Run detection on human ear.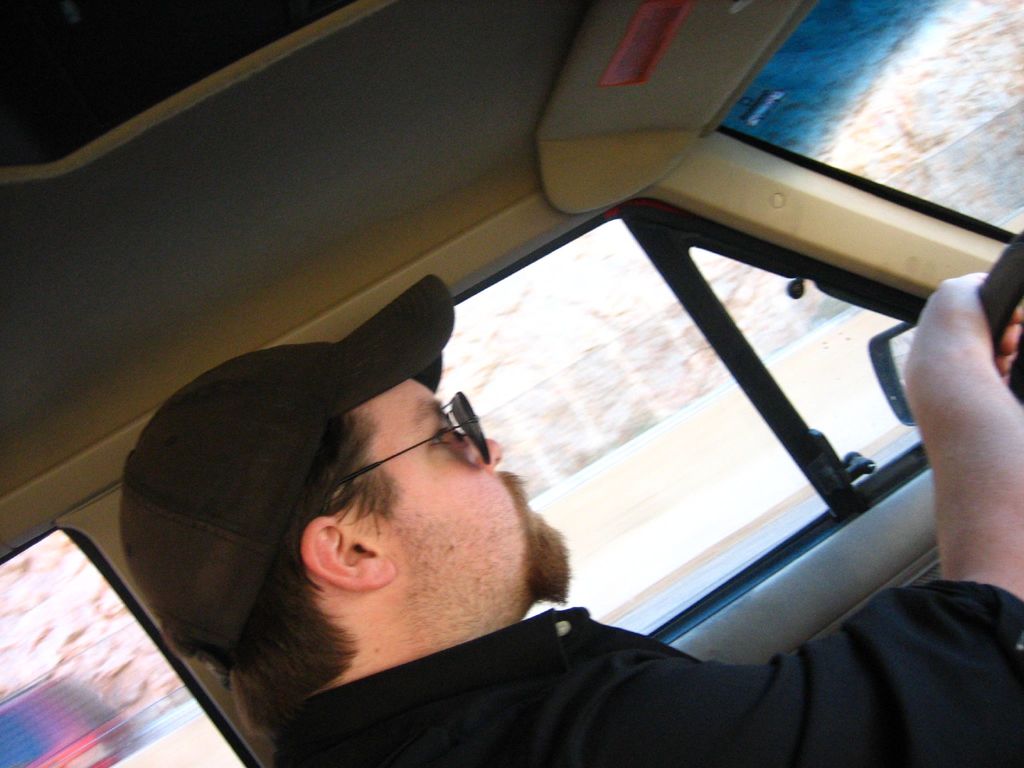
Result: BBox(299, 517, 397, 589).
